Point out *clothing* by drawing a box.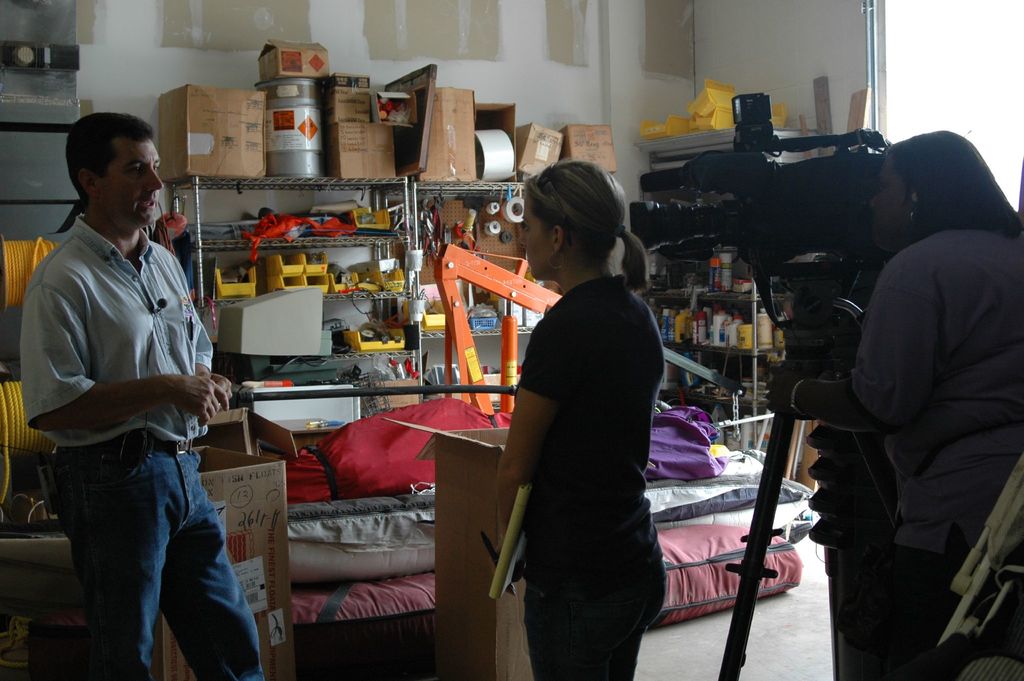
[left=19, top=216, right=261, bottom=680].
